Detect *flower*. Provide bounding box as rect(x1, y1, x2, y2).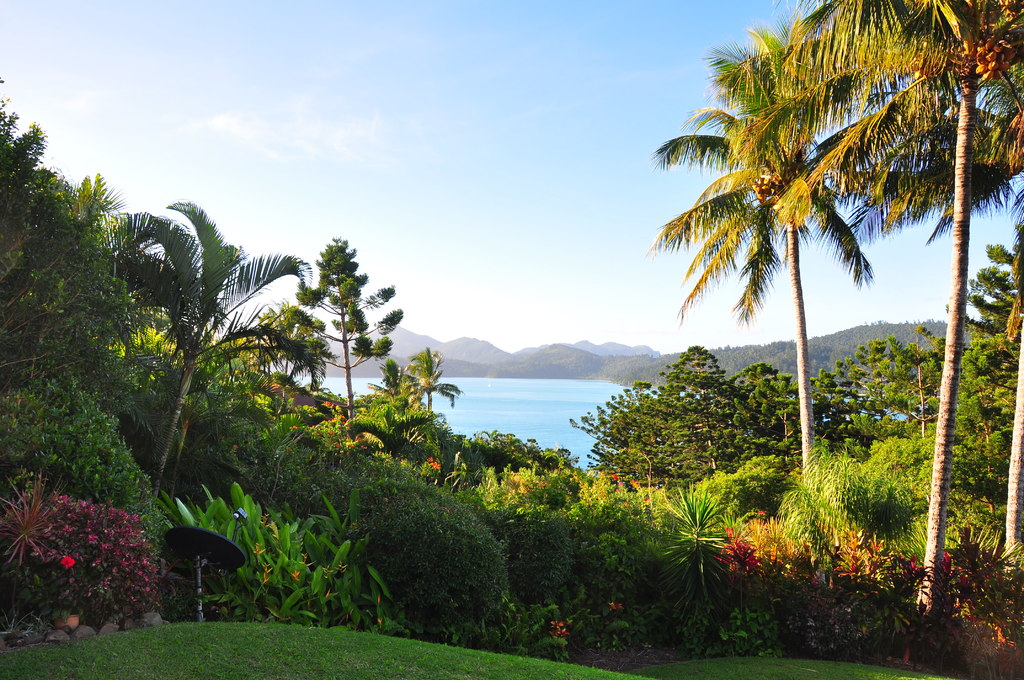
rect(345, 613, 348, 622).
